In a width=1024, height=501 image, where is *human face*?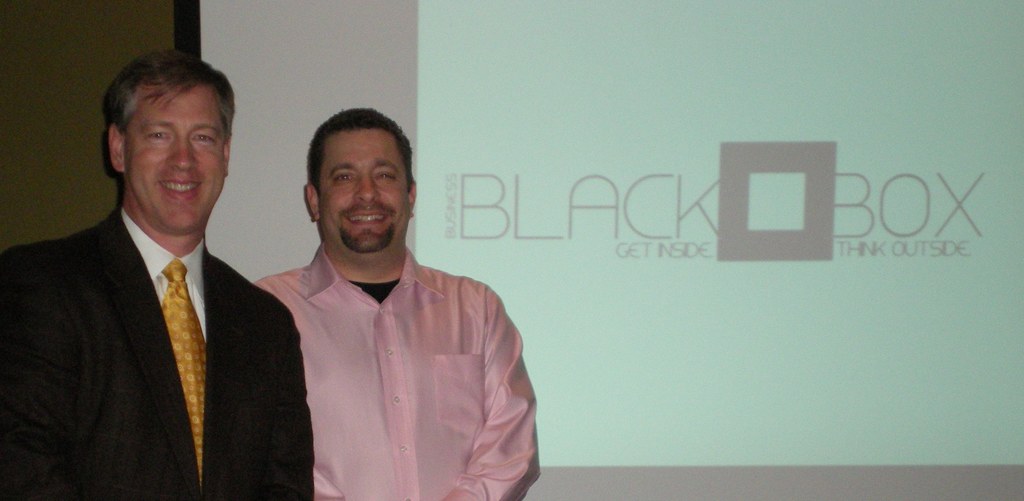
bbox(315, 128, 409, 251).
